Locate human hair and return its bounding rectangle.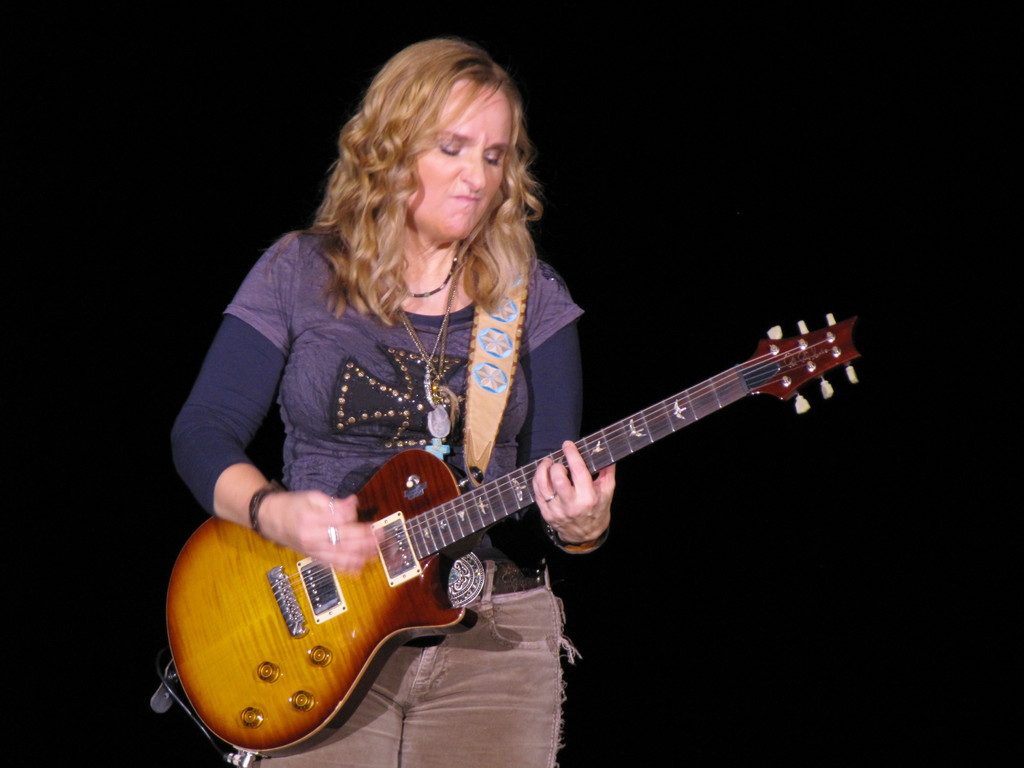
(315, 39, 544, 340).
